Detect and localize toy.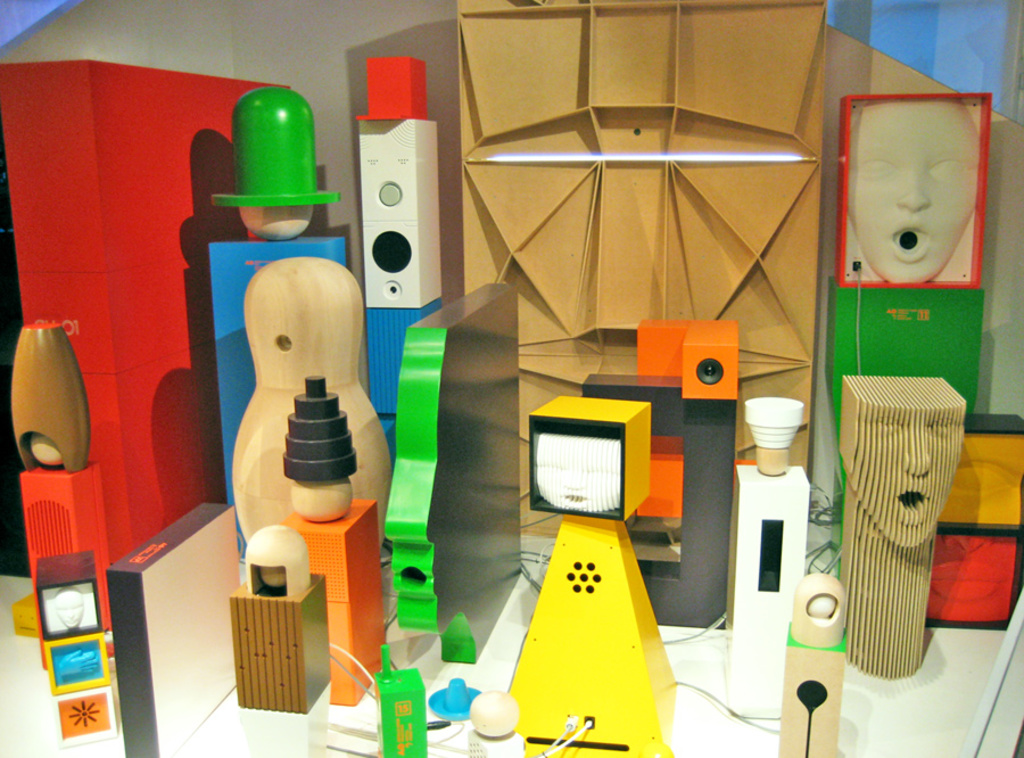
Localized at x1=729, y1=399, x2=795, y2=723.
